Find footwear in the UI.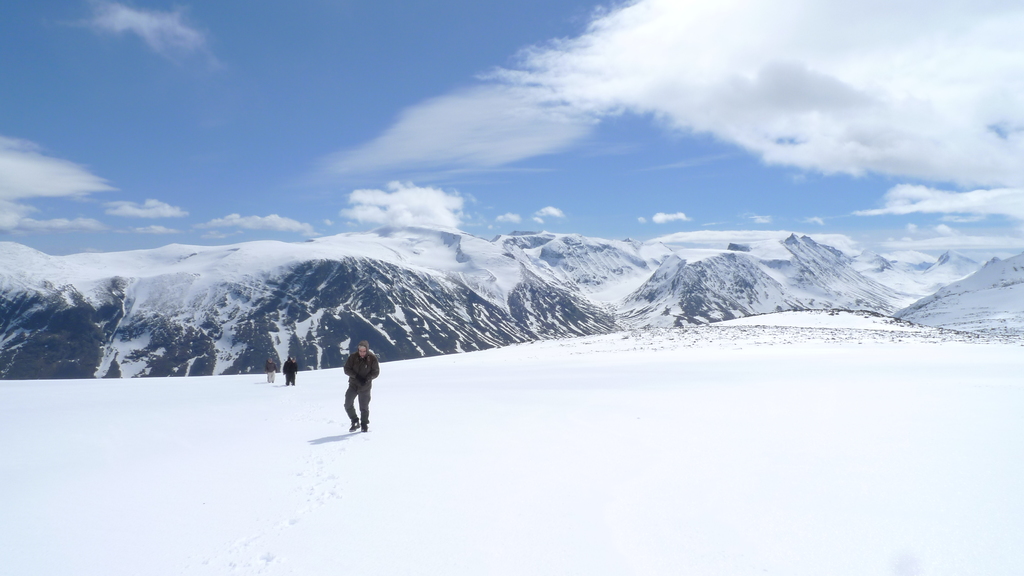
UI element at [272, 380, 273, 381].
